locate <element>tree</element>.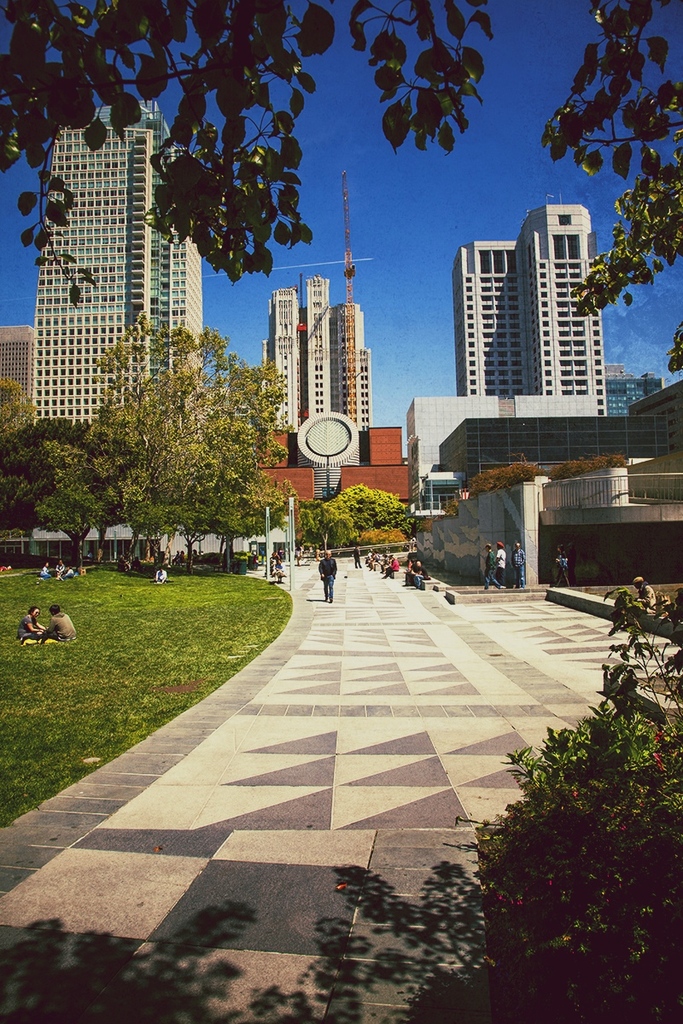
Bounding box: <region>306, 489, 419, 550</region>.
